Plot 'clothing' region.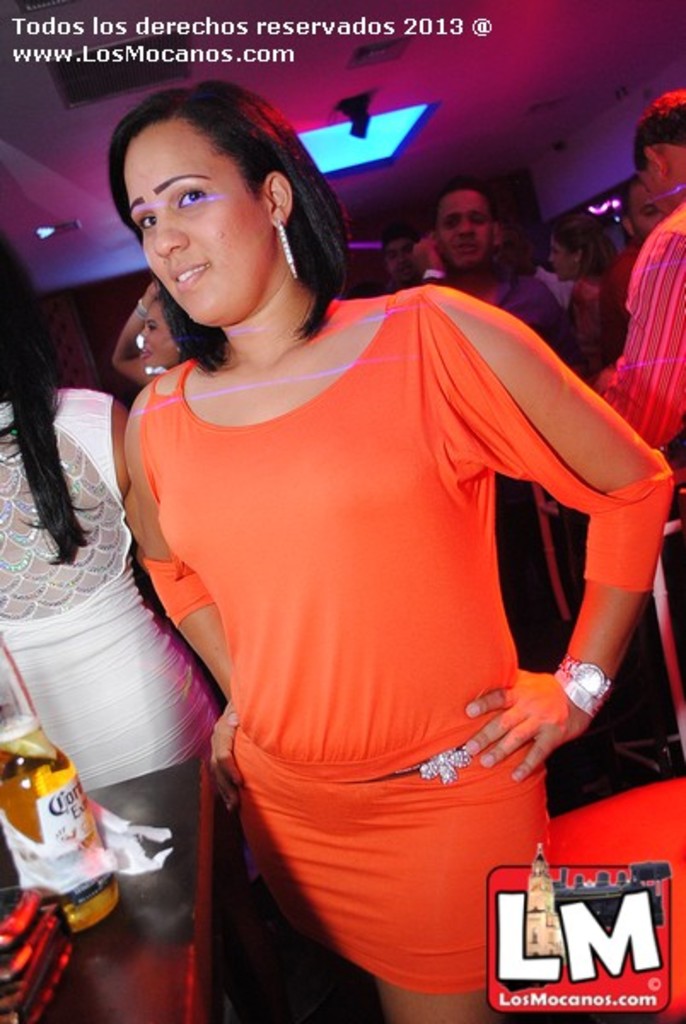
Plotted at BBox(601, 232, 647, 375).
